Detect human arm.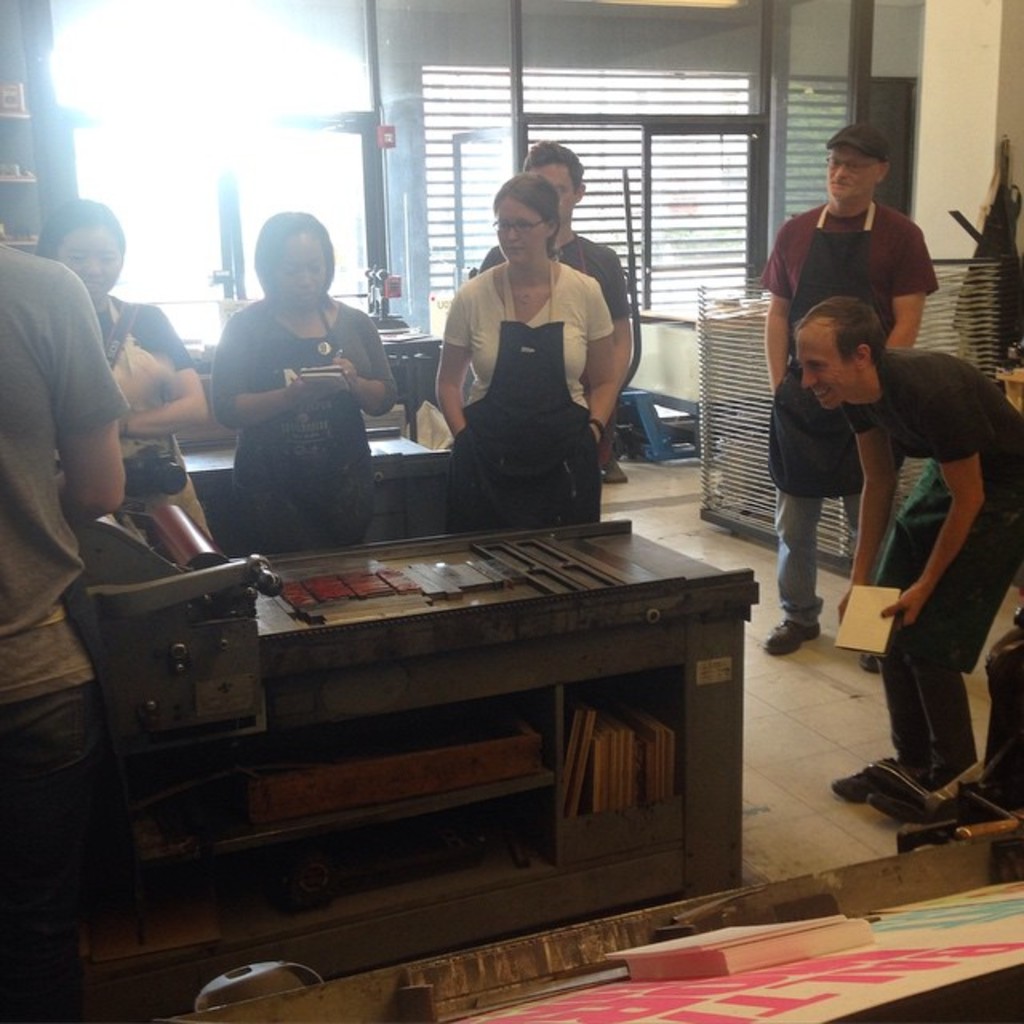
Detected at 59,253,126,523.
